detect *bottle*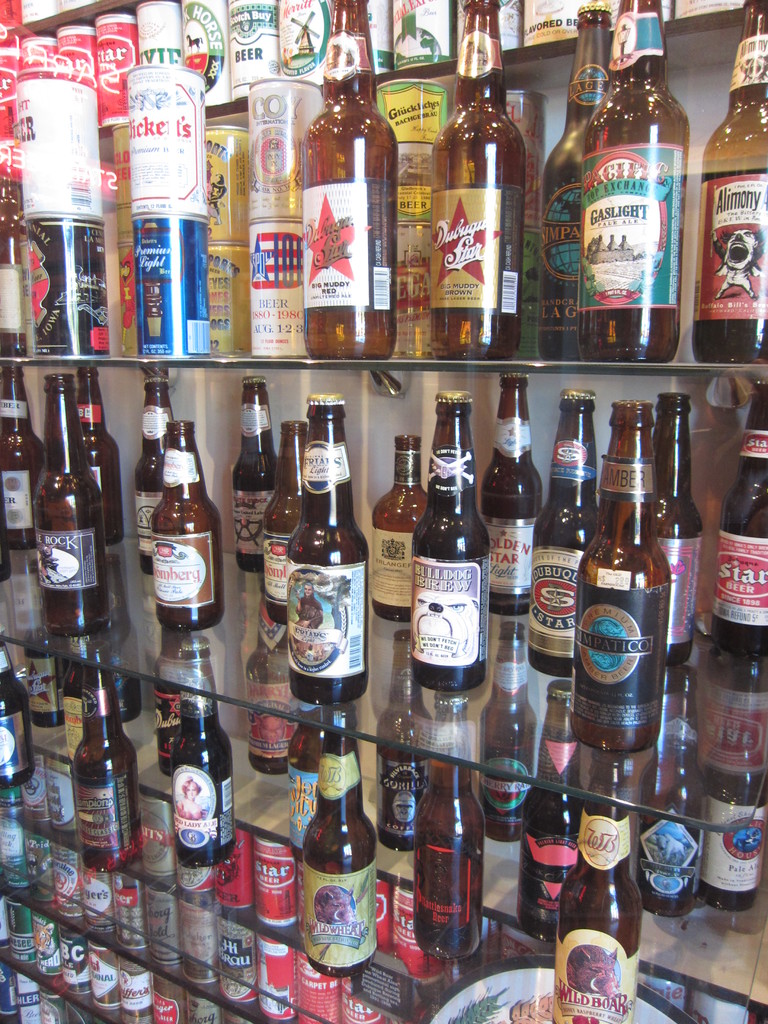
(705, 645, 767, 913)
